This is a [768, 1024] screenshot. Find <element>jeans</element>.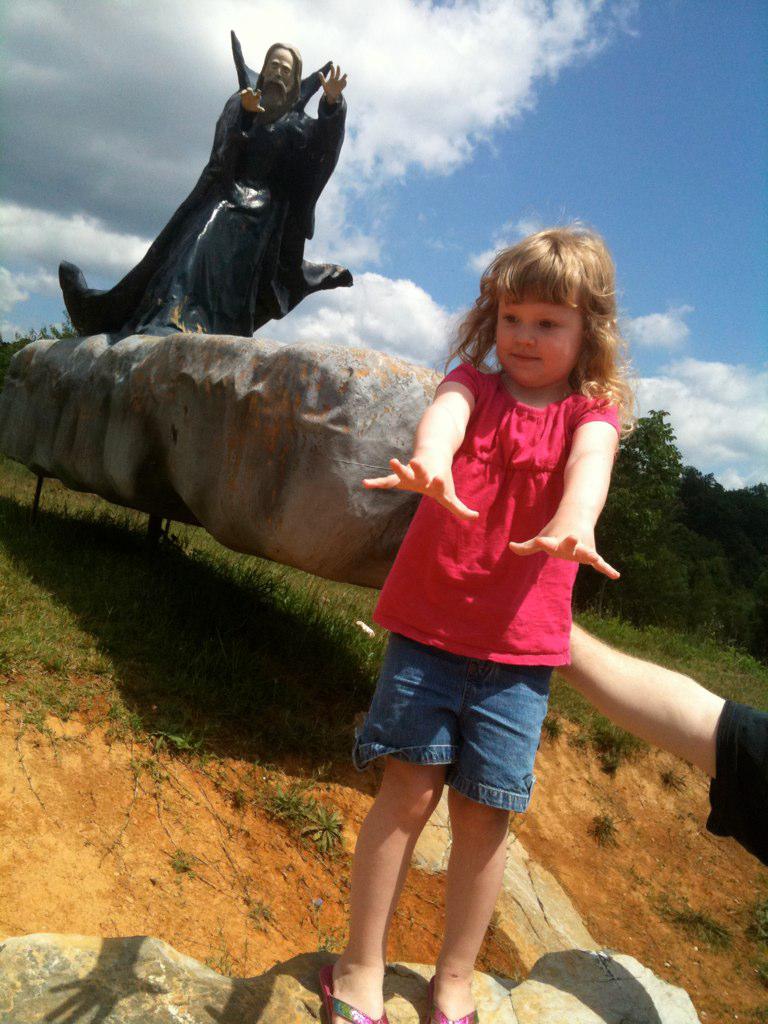
Bounding box: pyautogui.locateOnScreen(358, 661, 576, 814).
